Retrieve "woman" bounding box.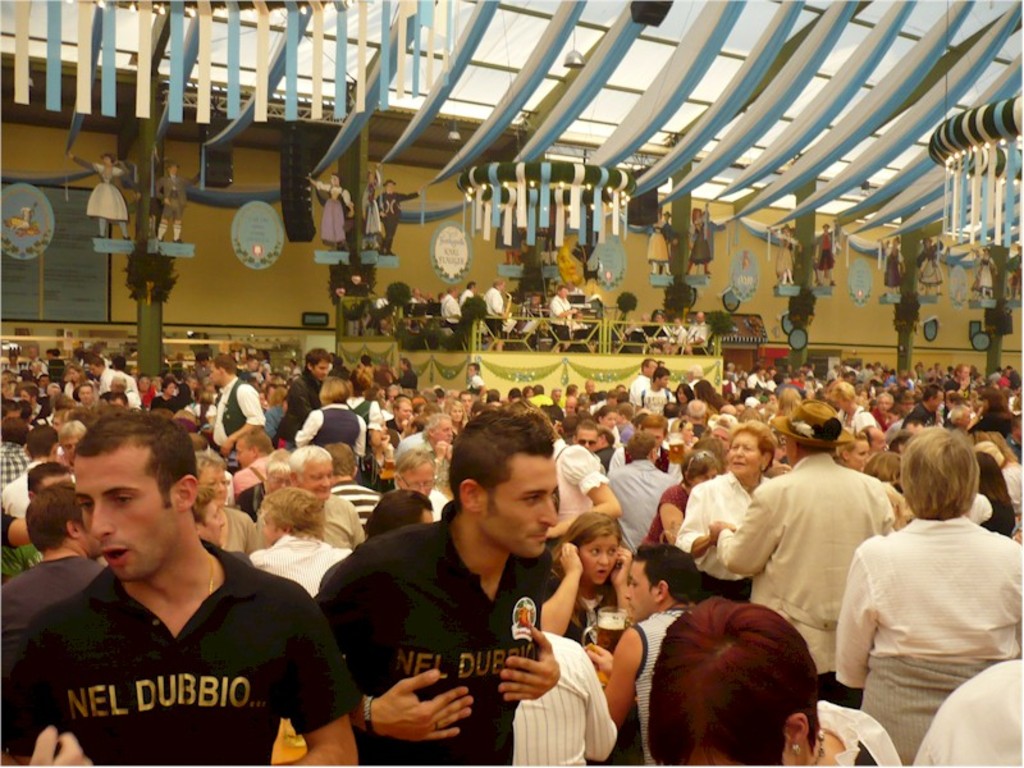
Bounding box: (x1=591, y1=404, x2=617, y2=426).
